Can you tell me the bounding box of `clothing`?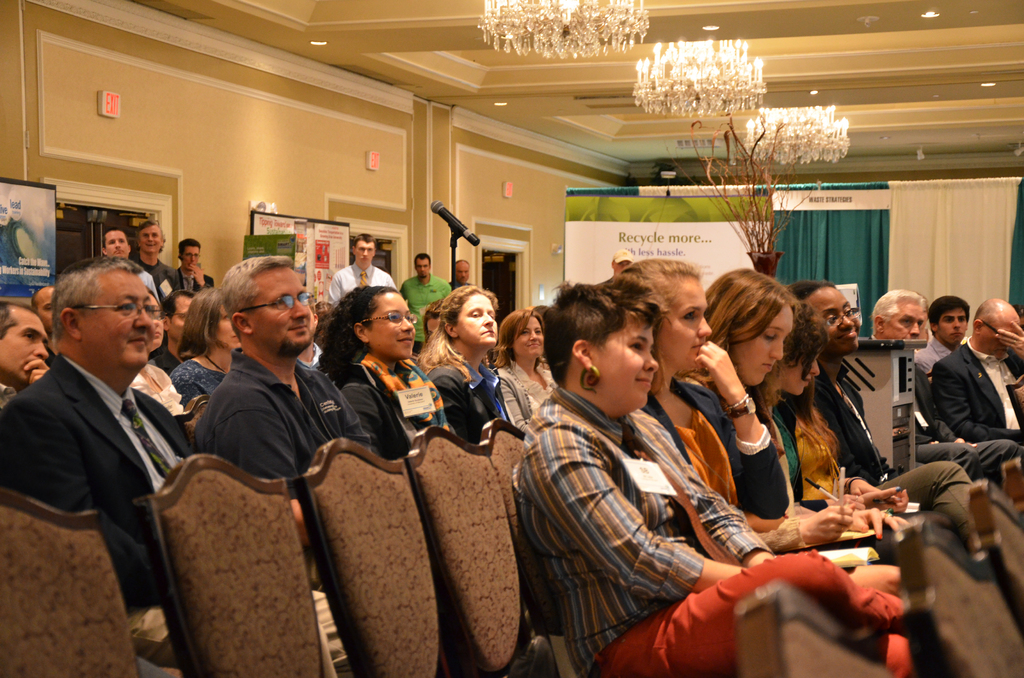
box(399, 269, 450, 351).
